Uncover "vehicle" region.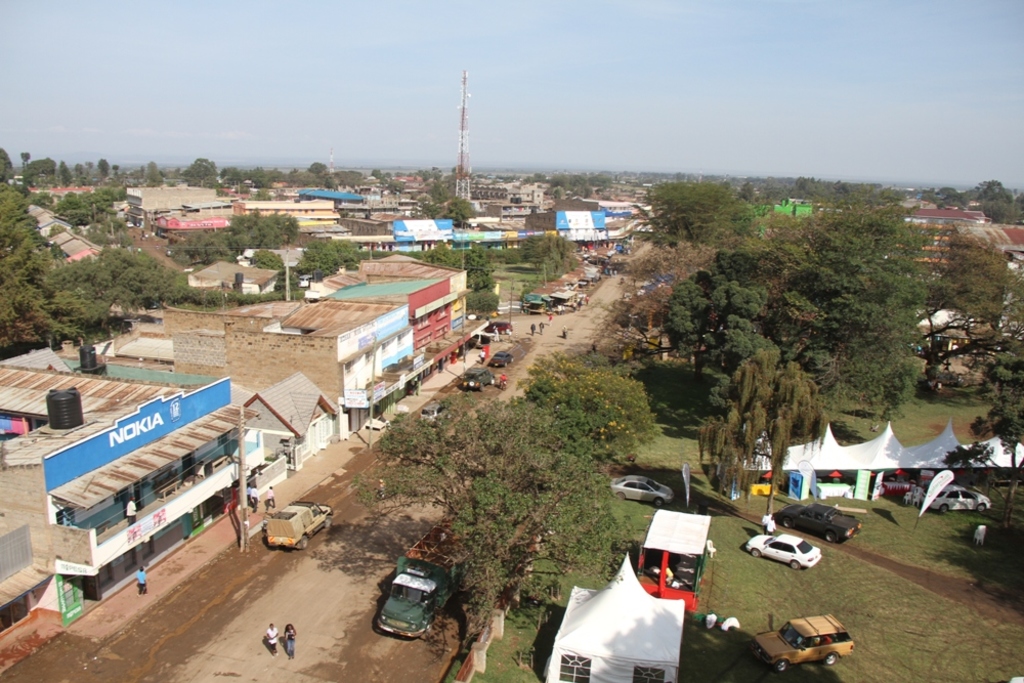
Uncovered: x1=522 y1=296 x2=546 y2=313.
